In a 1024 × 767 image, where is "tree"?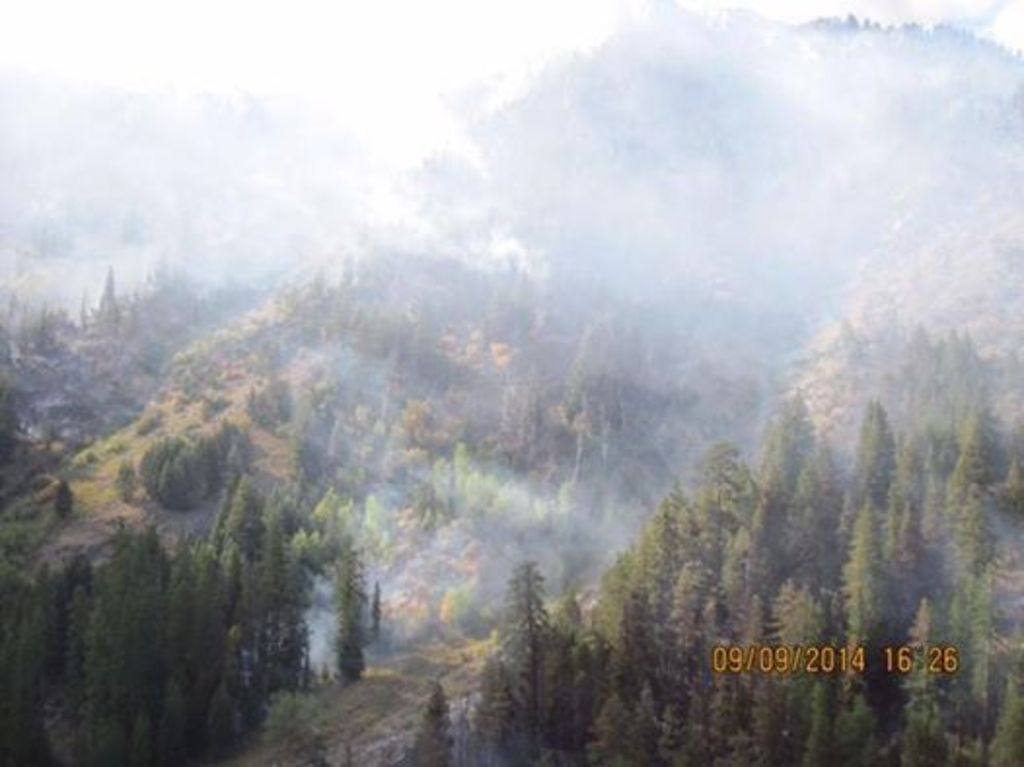
<bbox>744, 393, 804, 533</bbox>.
